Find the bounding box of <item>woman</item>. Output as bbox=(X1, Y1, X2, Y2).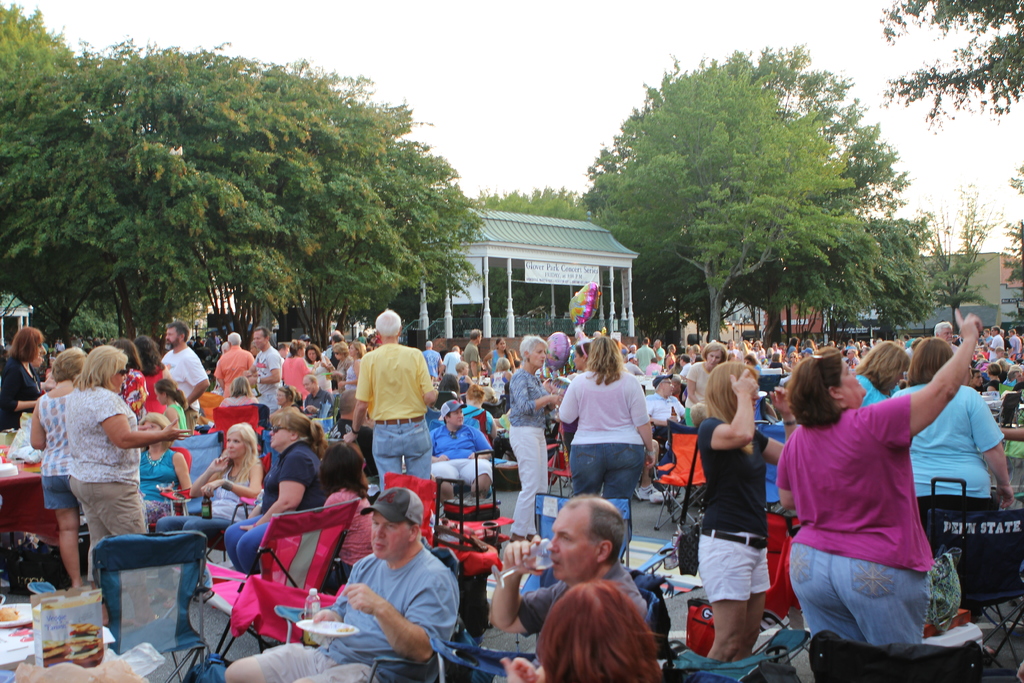
bbox=(685, 341, 728, 433).
